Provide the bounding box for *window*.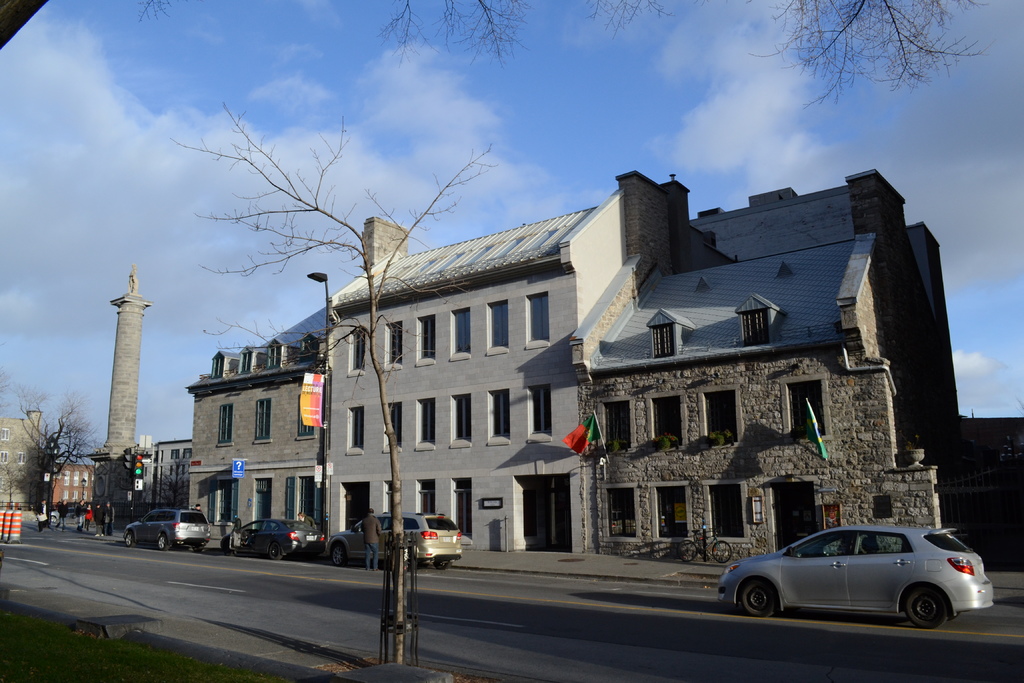
bbox=(595, 391, 640, 454).
